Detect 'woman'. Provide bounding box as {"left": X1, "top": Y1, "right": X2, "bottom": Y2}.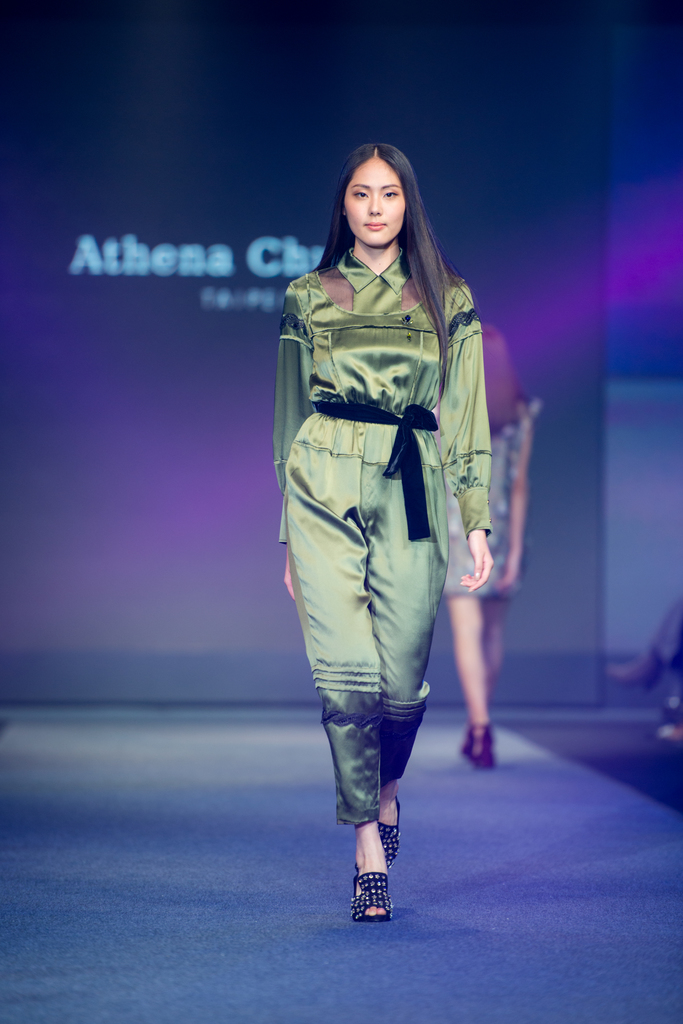
{"left": 245, "top": 128, "right": 501, "bottom": 912}.
